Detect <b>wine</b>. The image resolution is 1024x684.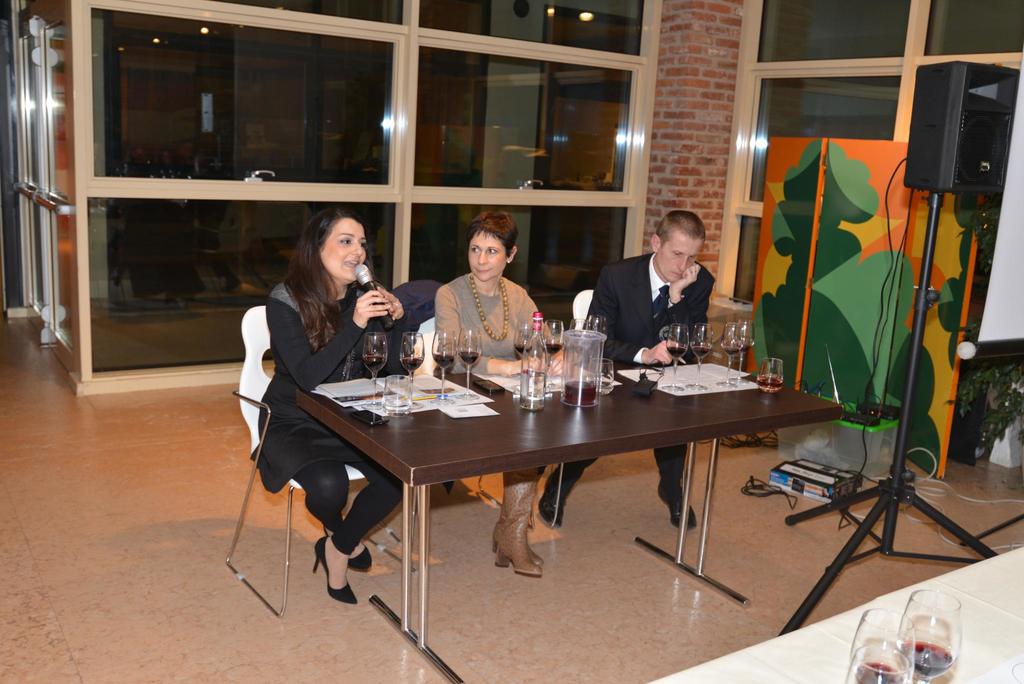
{"x1": 692, "y1": 347, "x2": 707, "y2": 356}.
